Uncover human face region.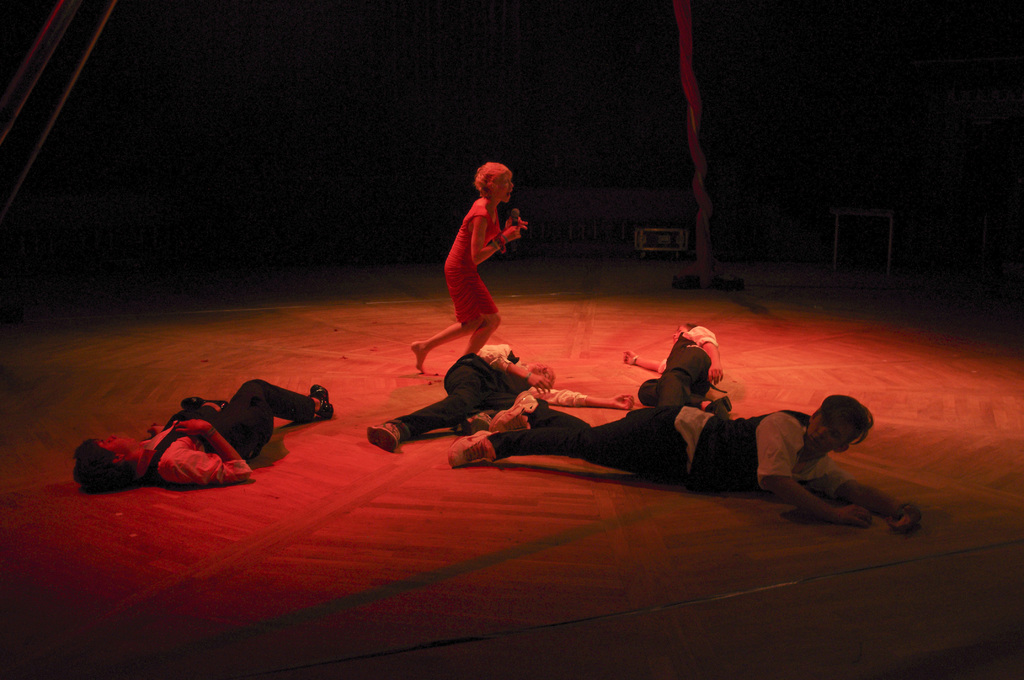
Uncovered: <bbox>527, 362, 553, 380</bbox>.
